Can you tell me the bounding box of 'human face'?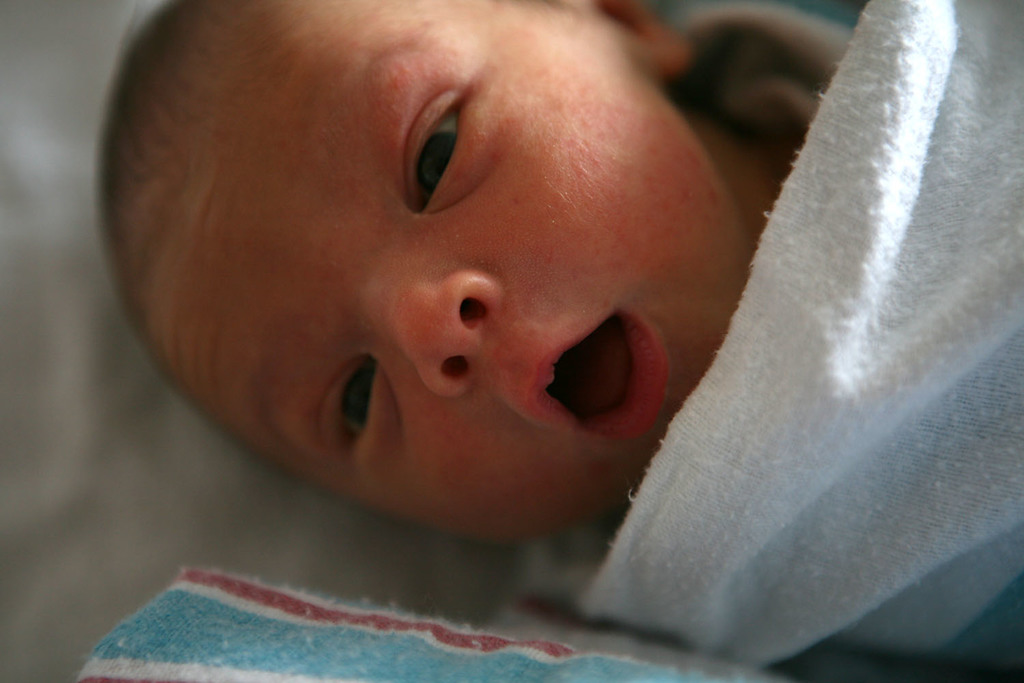
l=147, t=0, r=739, b=545.
